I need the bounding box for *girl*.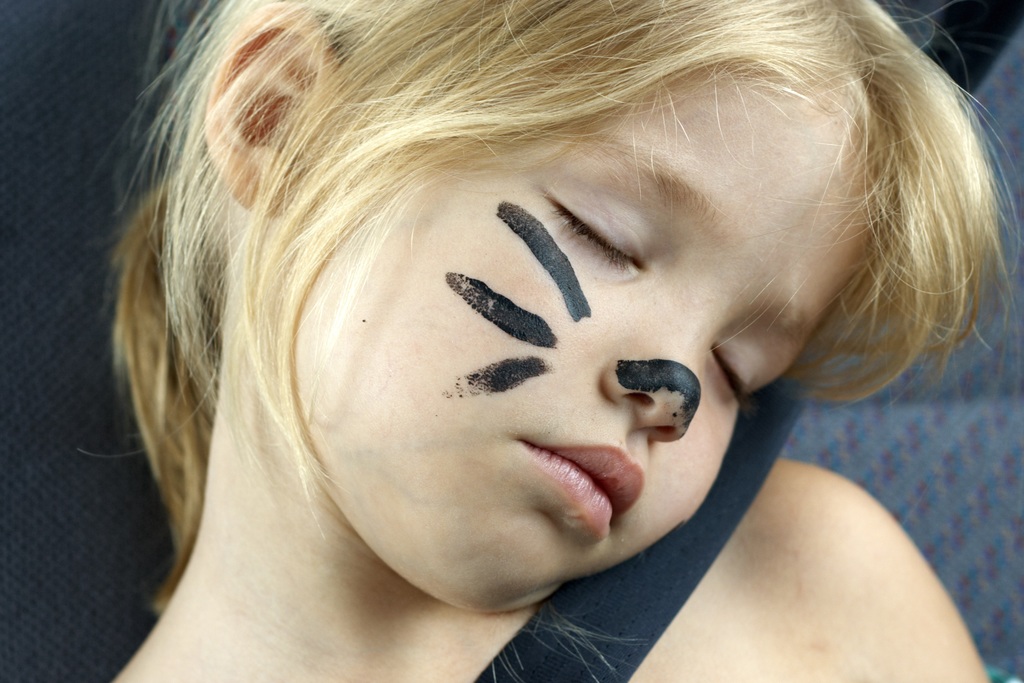
Here it is: 85:0:1023:682.
